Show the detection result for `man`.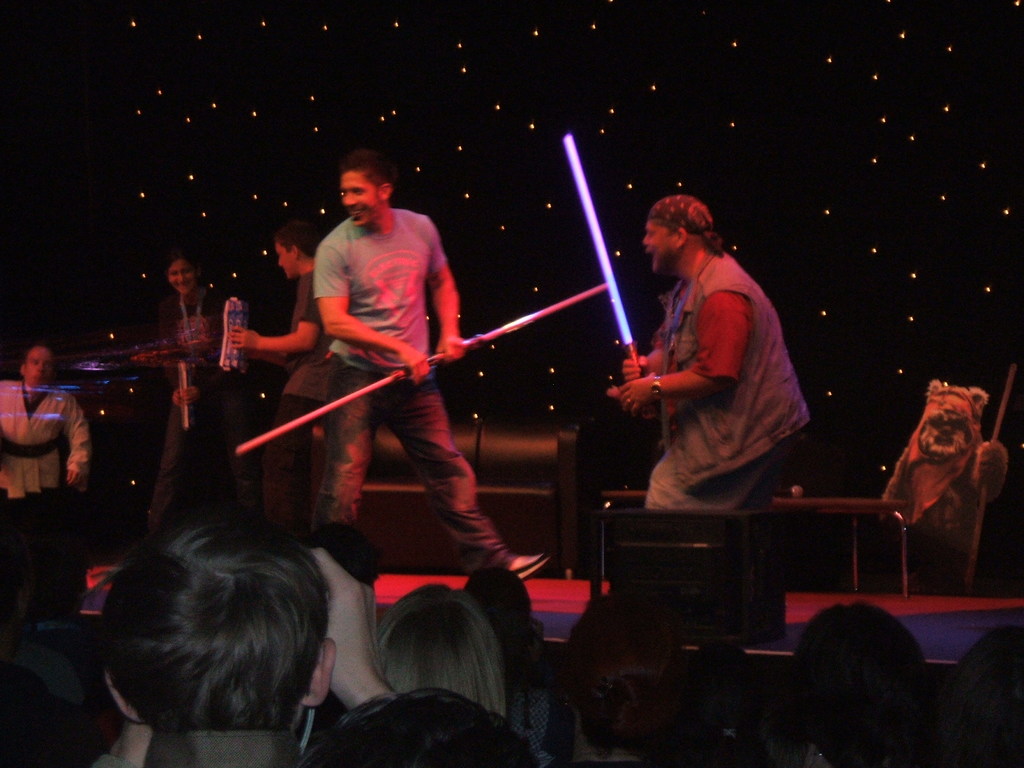
225, 221, 331, 531.
